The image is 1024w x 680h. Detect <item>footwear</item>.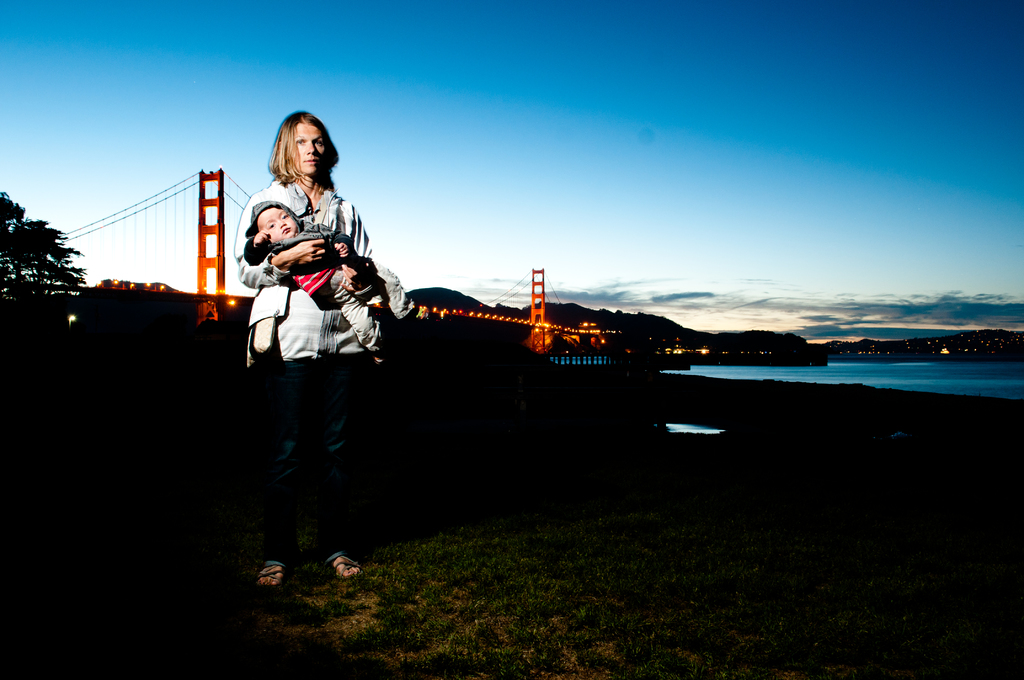
Detection: 332/556/364/579.
